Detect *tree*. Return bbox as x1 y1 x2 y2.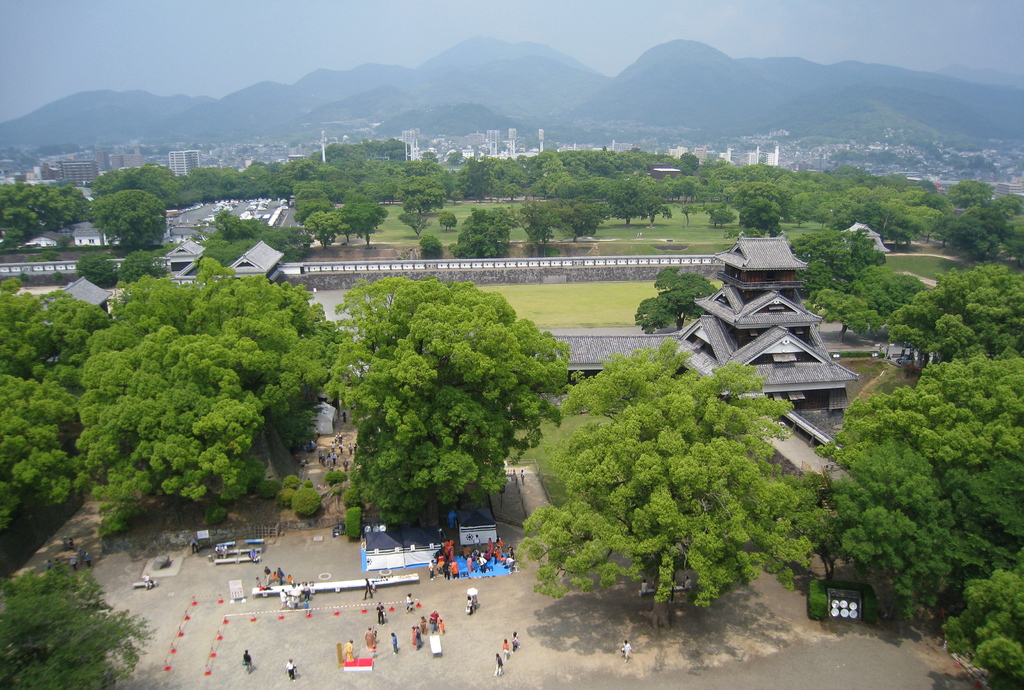
79 190 163 268.
